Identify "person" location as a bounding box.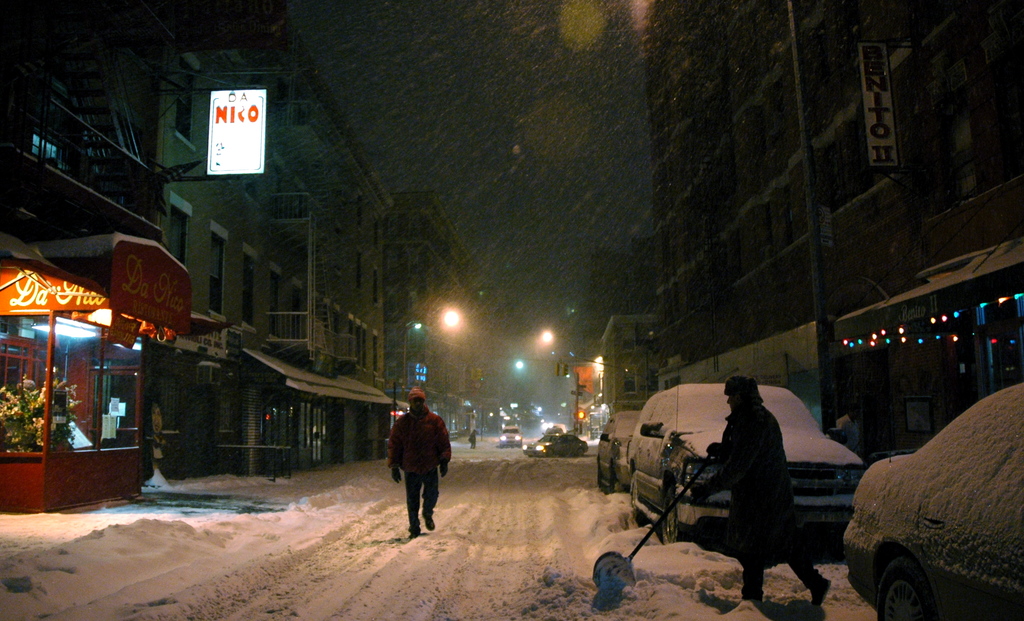
BBox(682, 372, 829, 601).
